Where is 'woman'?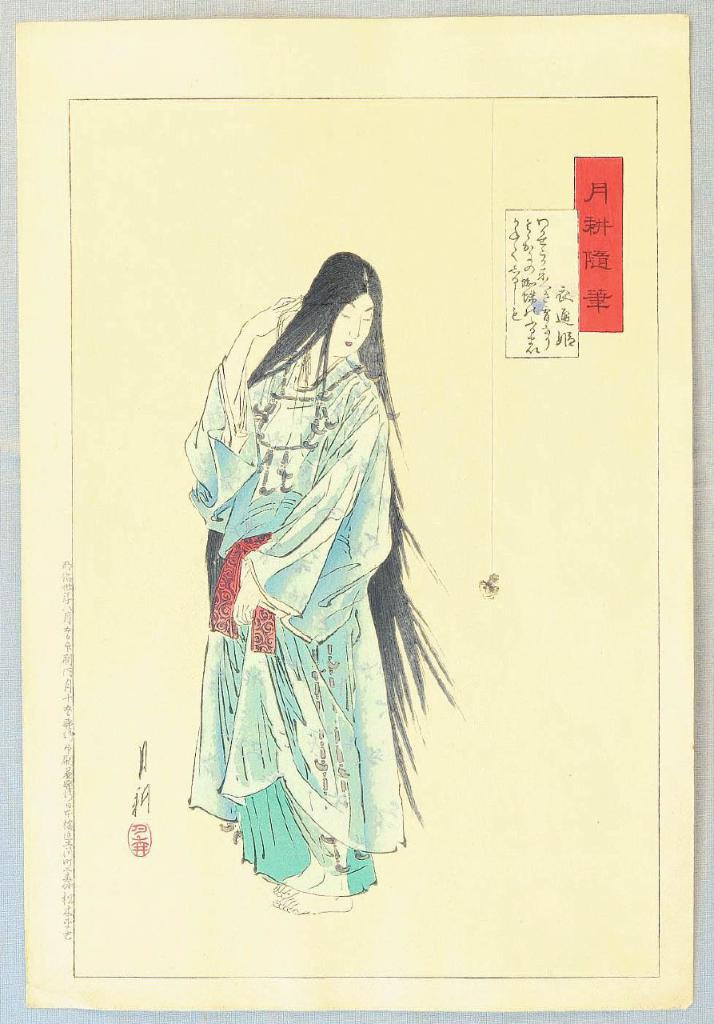
<region>178, 246, 456, 910</region>.
